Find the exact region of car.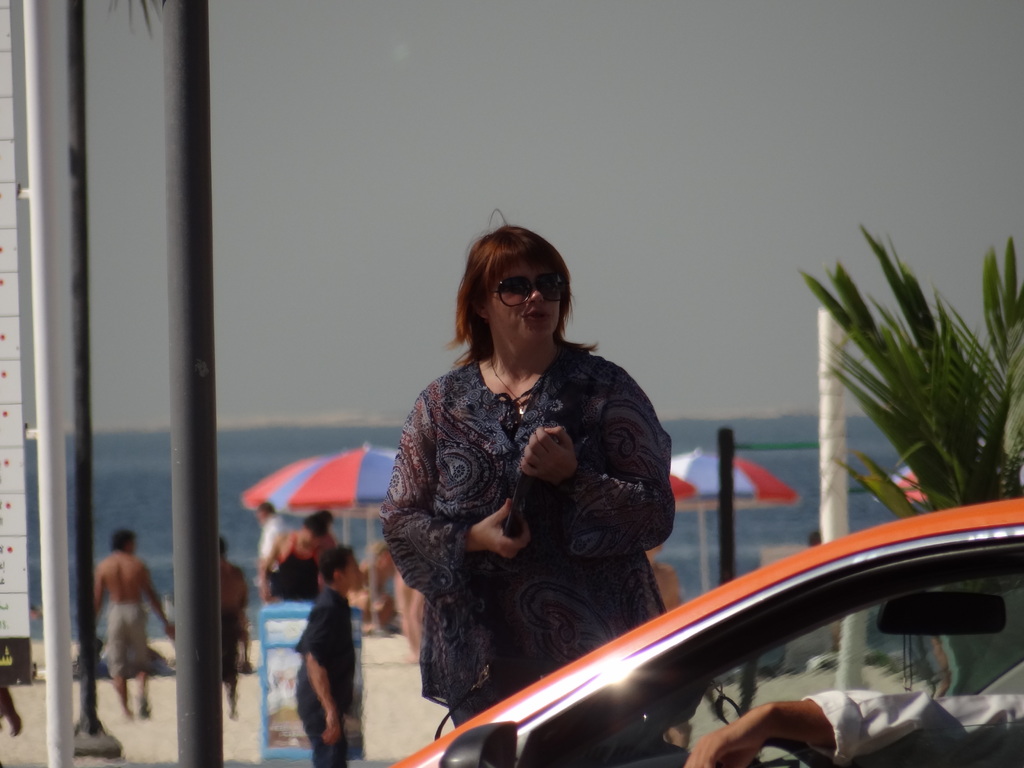
Exact region: crop(394, 453, 1023, 759).
